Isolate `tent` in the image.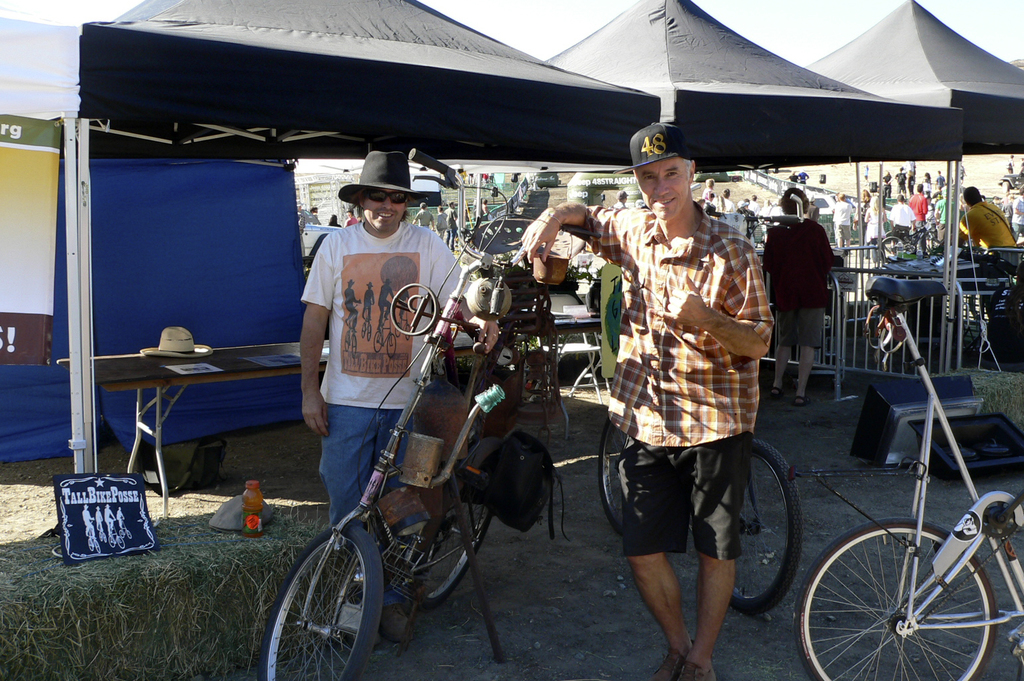
Isolated region: region(420, 0, 966, 401).
